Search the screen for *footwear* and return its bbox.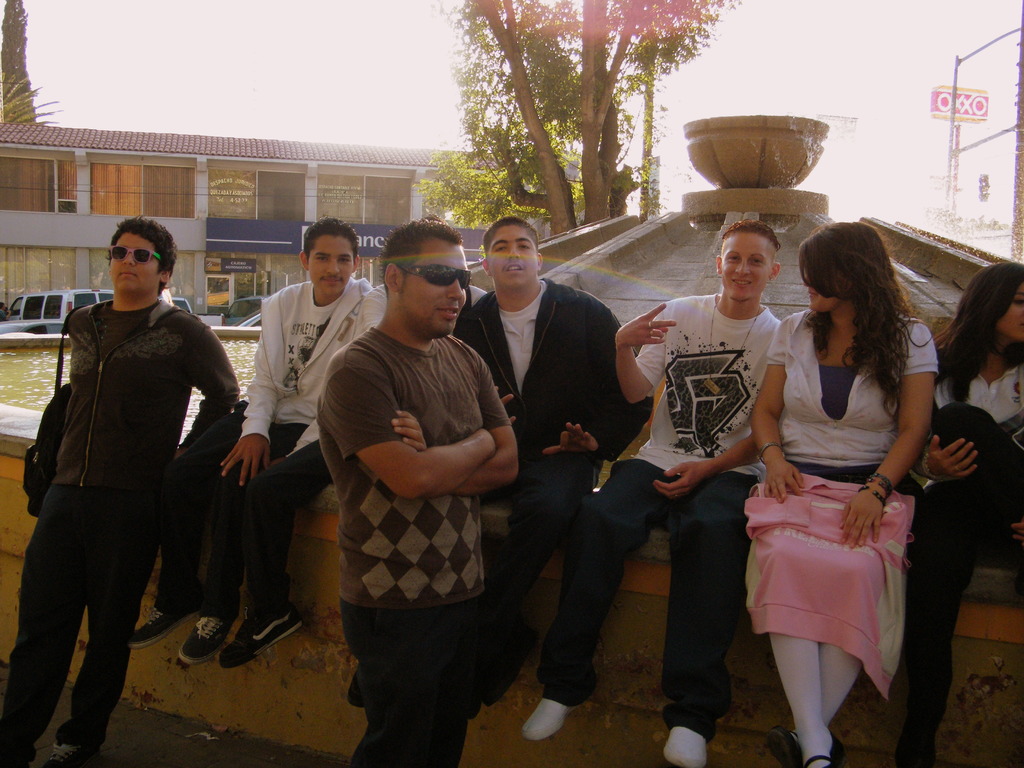
Found: crop(218, 607, 298, 664).
